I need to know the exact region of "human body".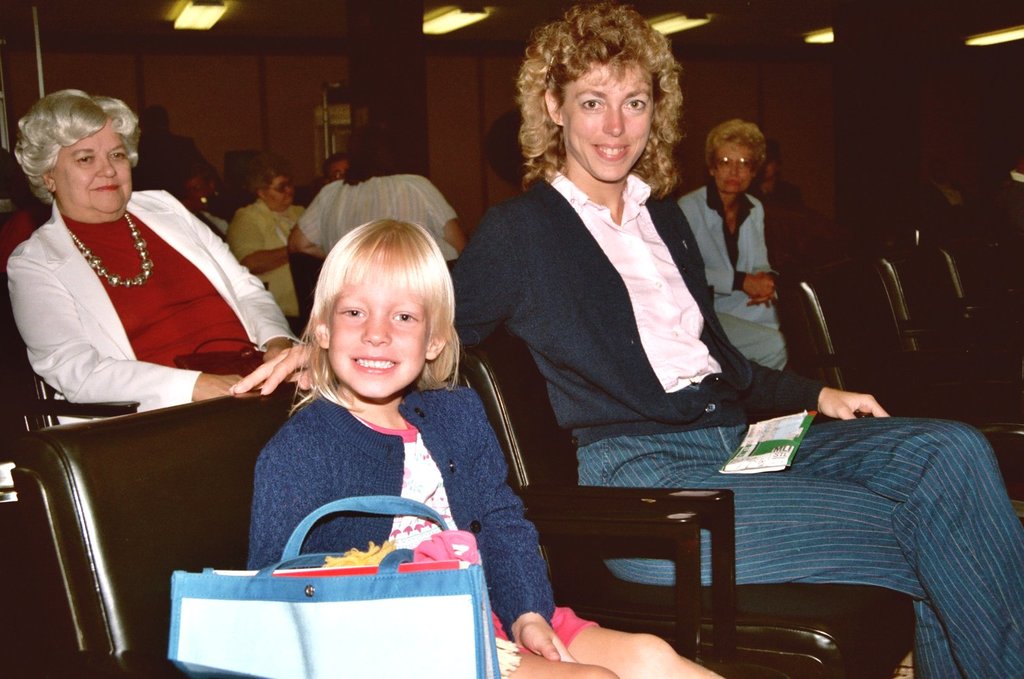
Region: {"left": 672, "top": 183, "right": 783, "bottom": 366}.
